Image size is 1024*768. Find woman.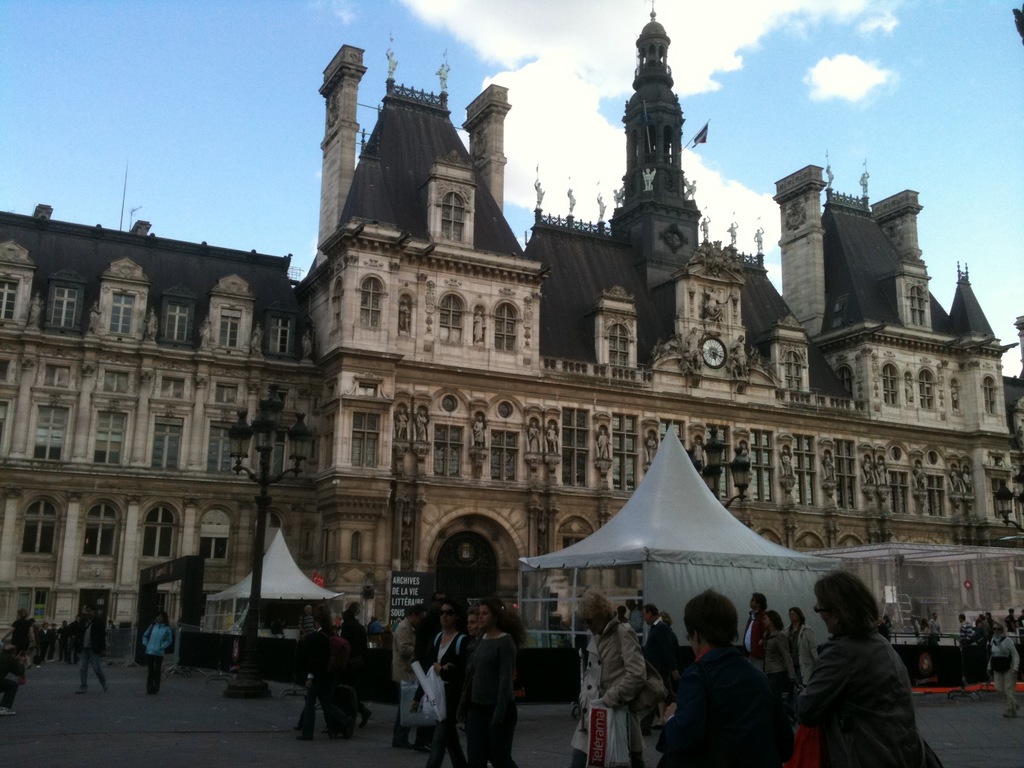
pyautogui.locateOnScreen(762, 609, 791, 689).
